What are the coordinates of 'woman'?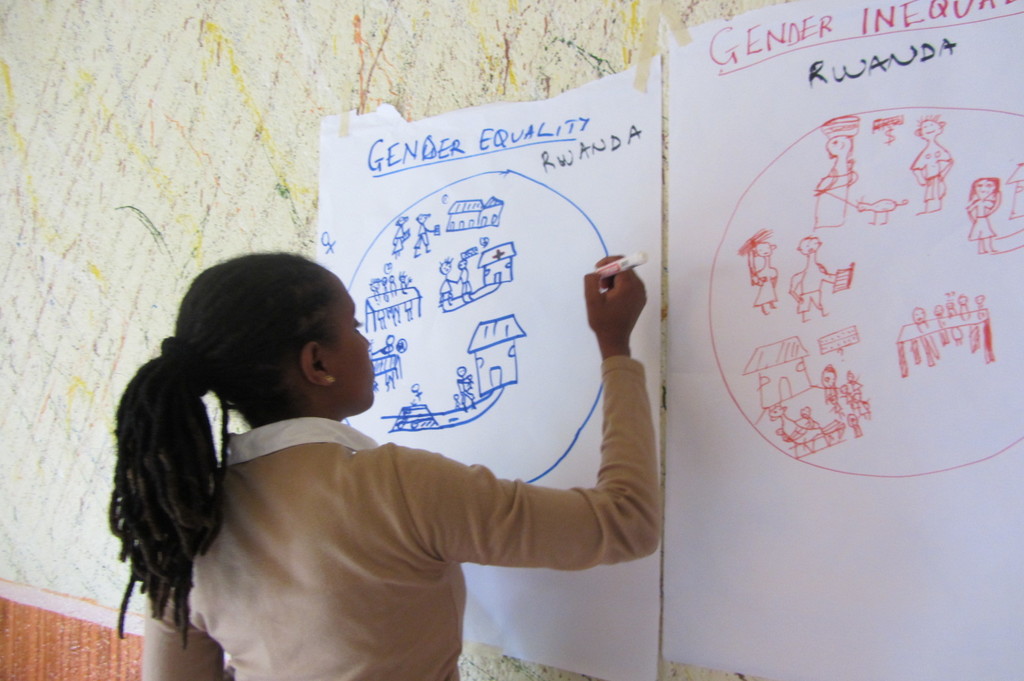
l=105, t=251, r=648, b=680.
